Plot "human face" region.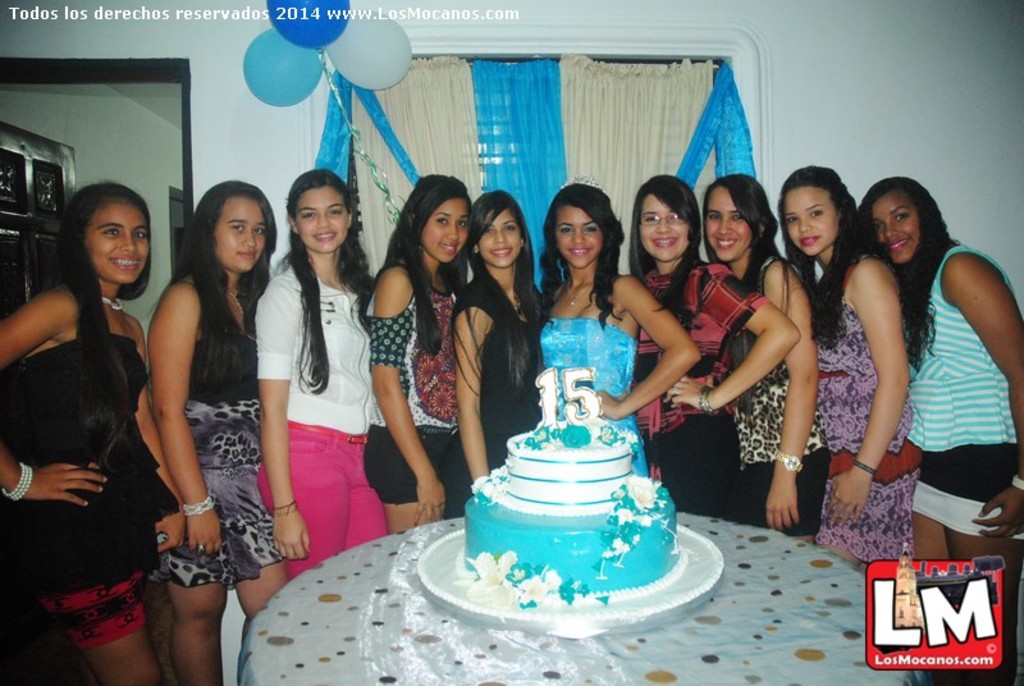
Plotted at 783/184/836/255.
